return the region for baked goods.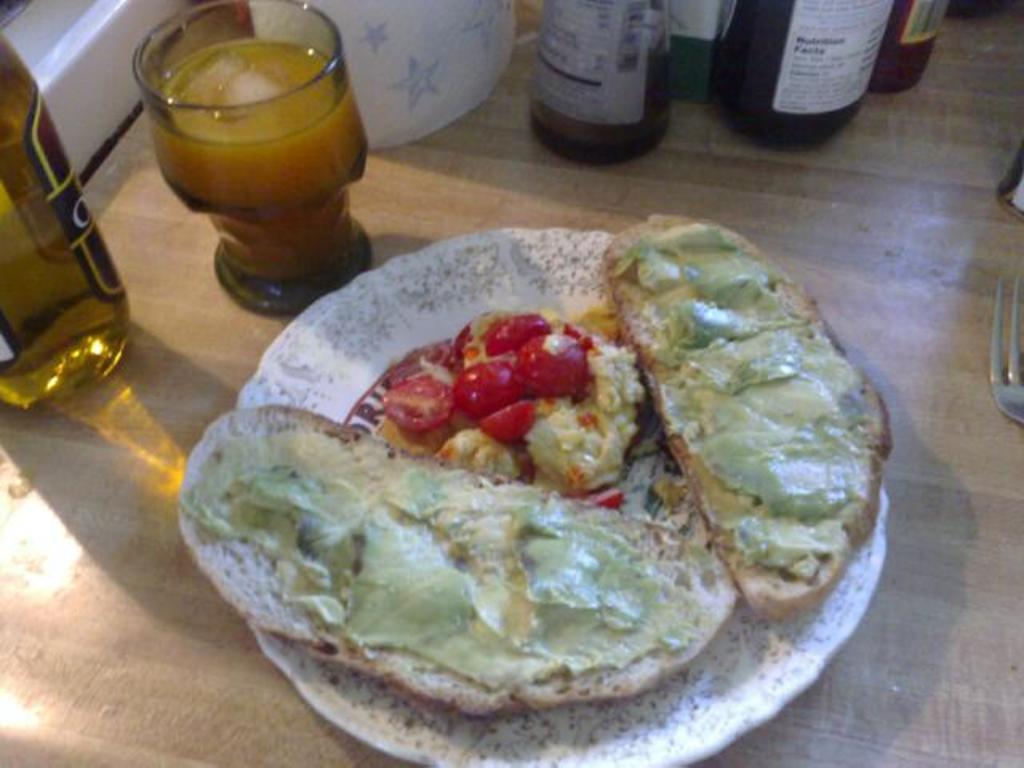
[left=179, top=405, right=742, bottom=726].
